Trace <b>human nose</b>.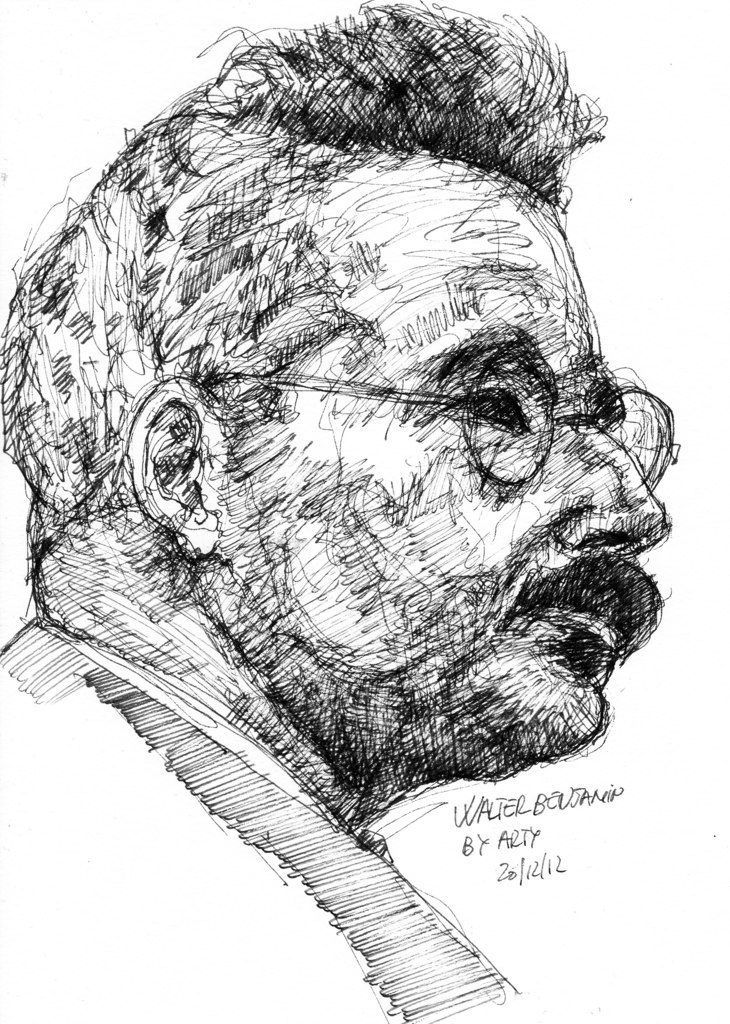
Traced to rect(555, 415, 669, 562).
